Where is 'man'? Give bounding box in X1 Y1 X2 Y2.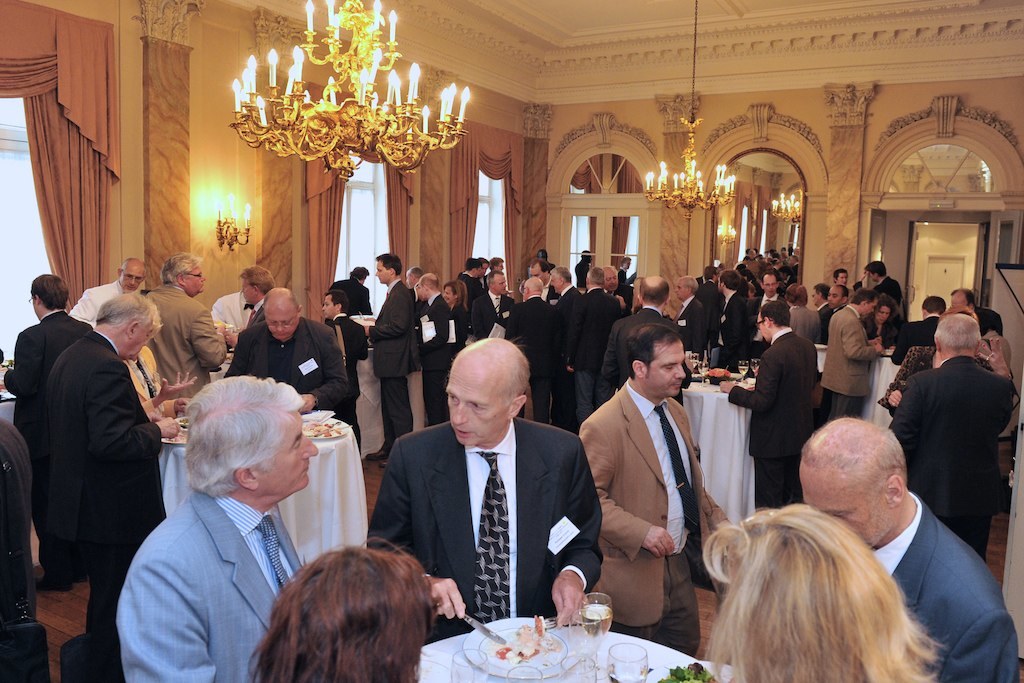
0 410 40 674.
